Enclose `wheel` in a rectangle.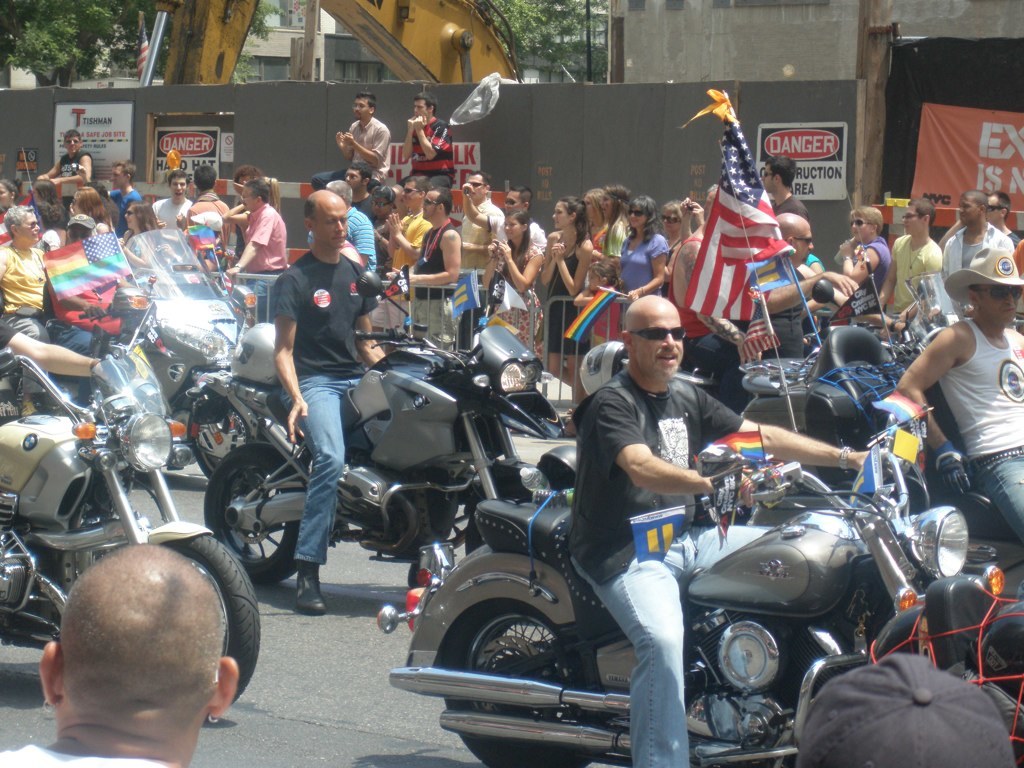
(180, 394, 256, 483).
